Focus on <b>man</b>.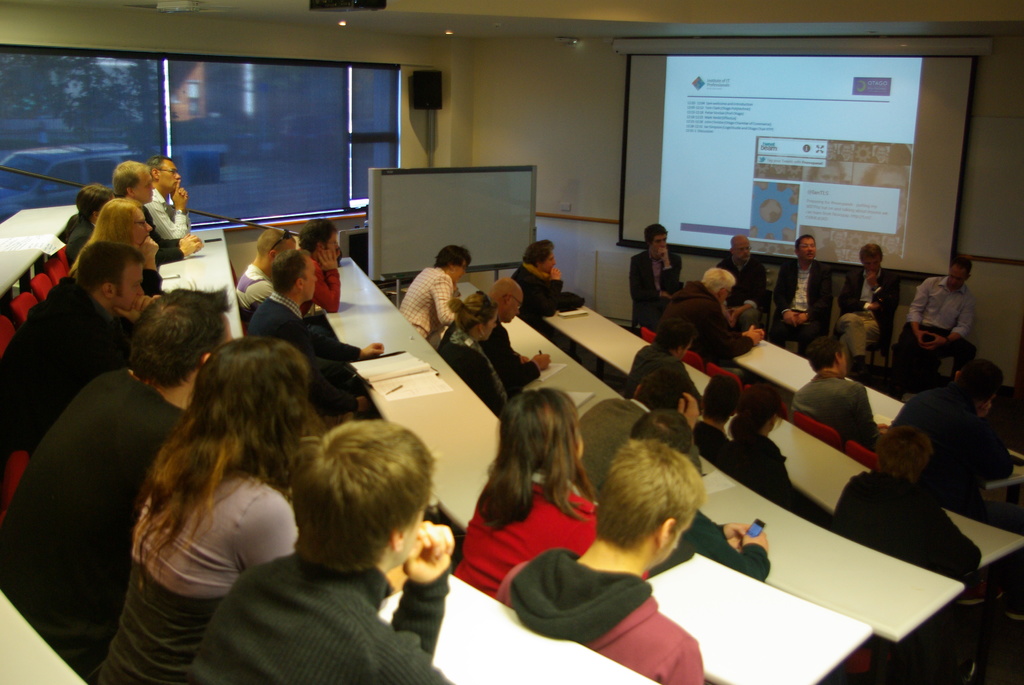
Focused at bbox(883, 360, 1012, 520).
